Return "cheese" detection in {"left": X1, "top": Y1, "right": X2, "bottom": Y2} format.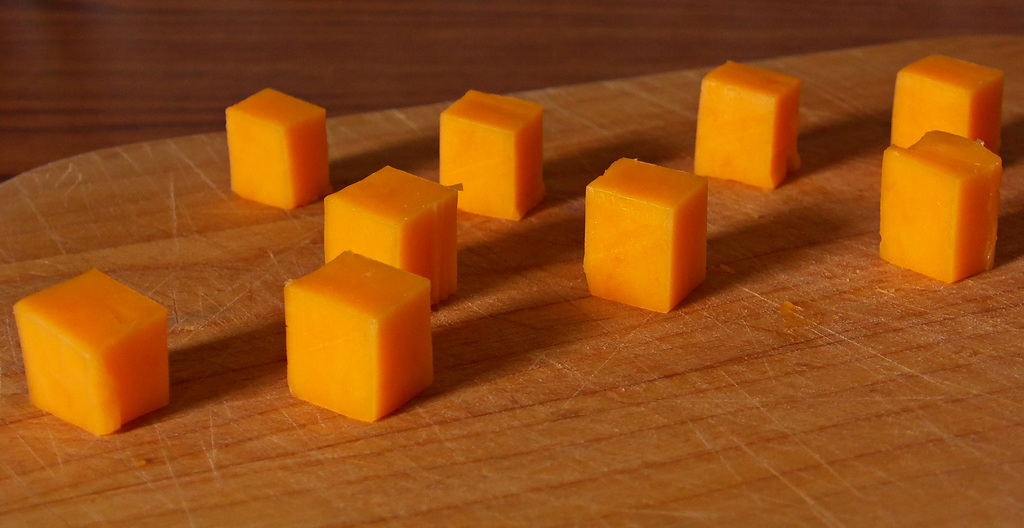
{"left": 890, "top": 56, "right": 1003, "bottom": 148}.
